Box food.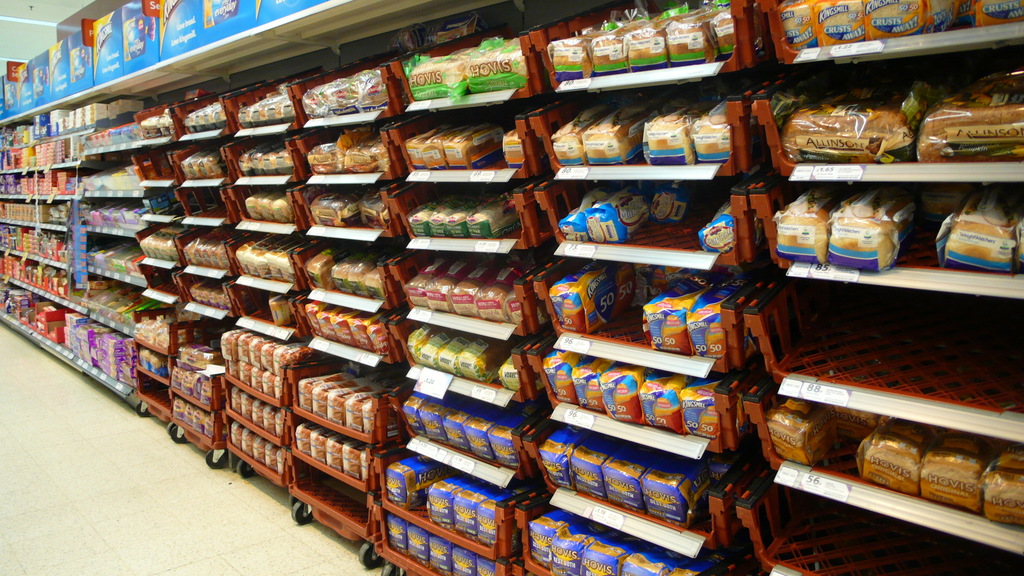
[left=191, top=372, right=211, bottom=401].
